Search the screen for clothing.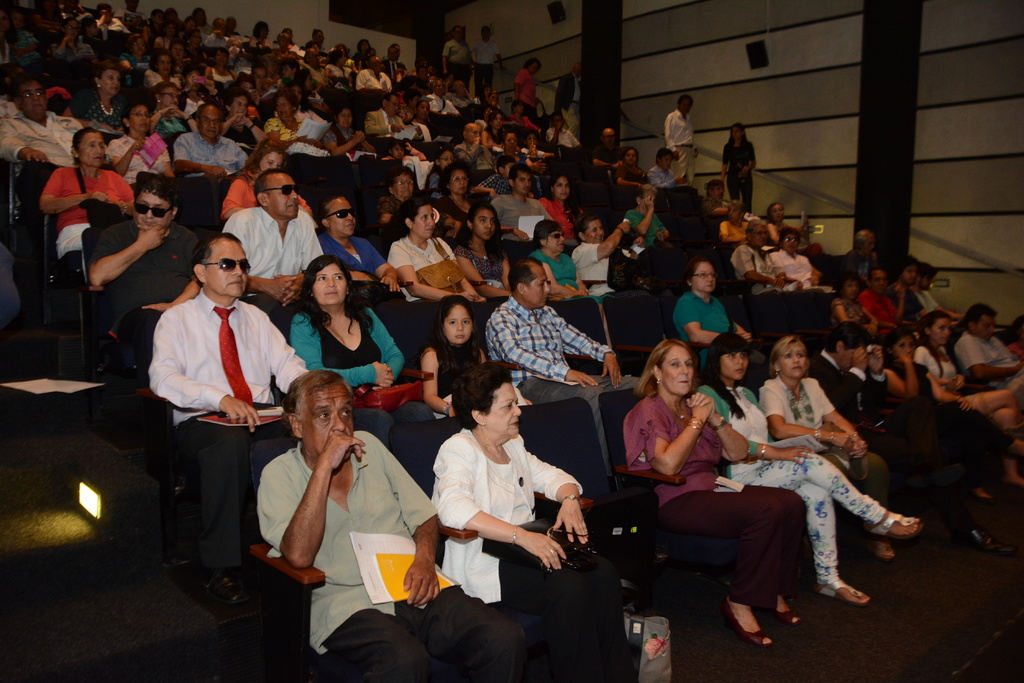
Found at left=359, top=64, right=399, bottom=97.
